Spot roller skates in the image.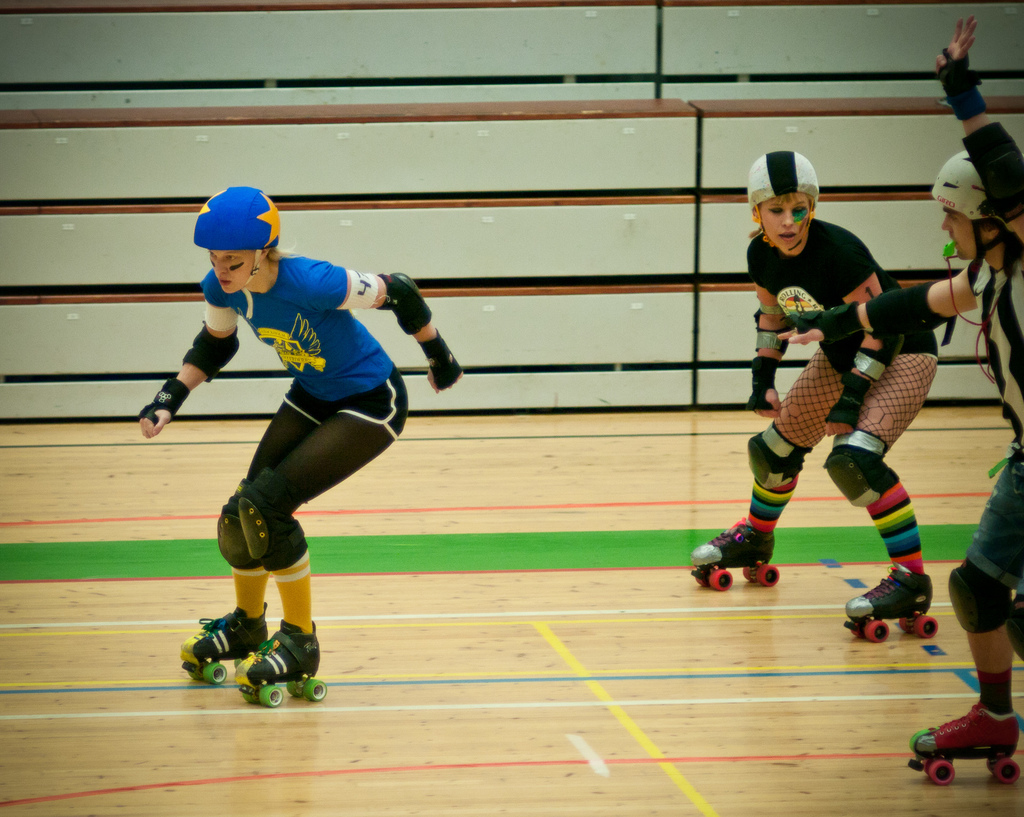
roller skates found at <bbox>842, 560, 941, 643</bbox>.
